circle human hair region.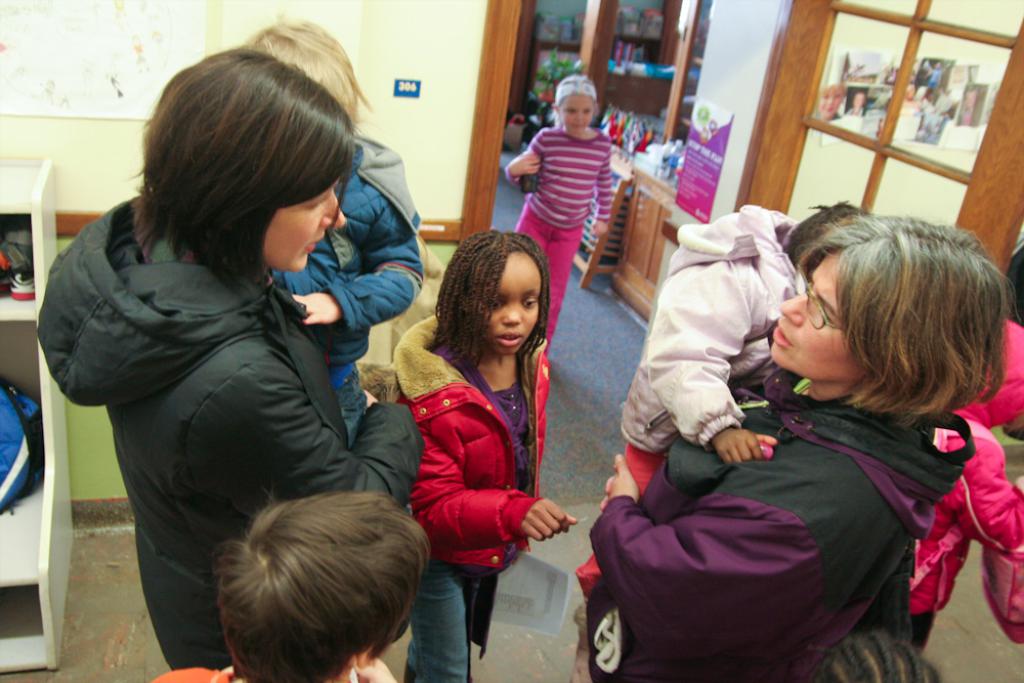
Region: (791, 209, 1023, 422).
